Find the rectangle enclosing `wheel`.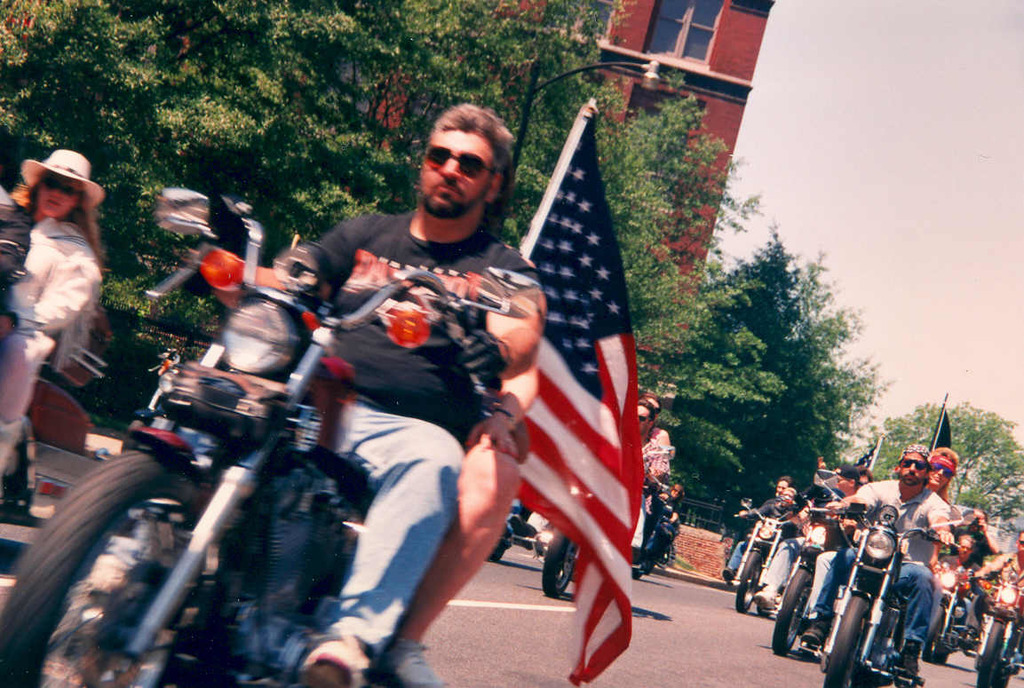
[left=739, top=552, right=762, bottom=613].
